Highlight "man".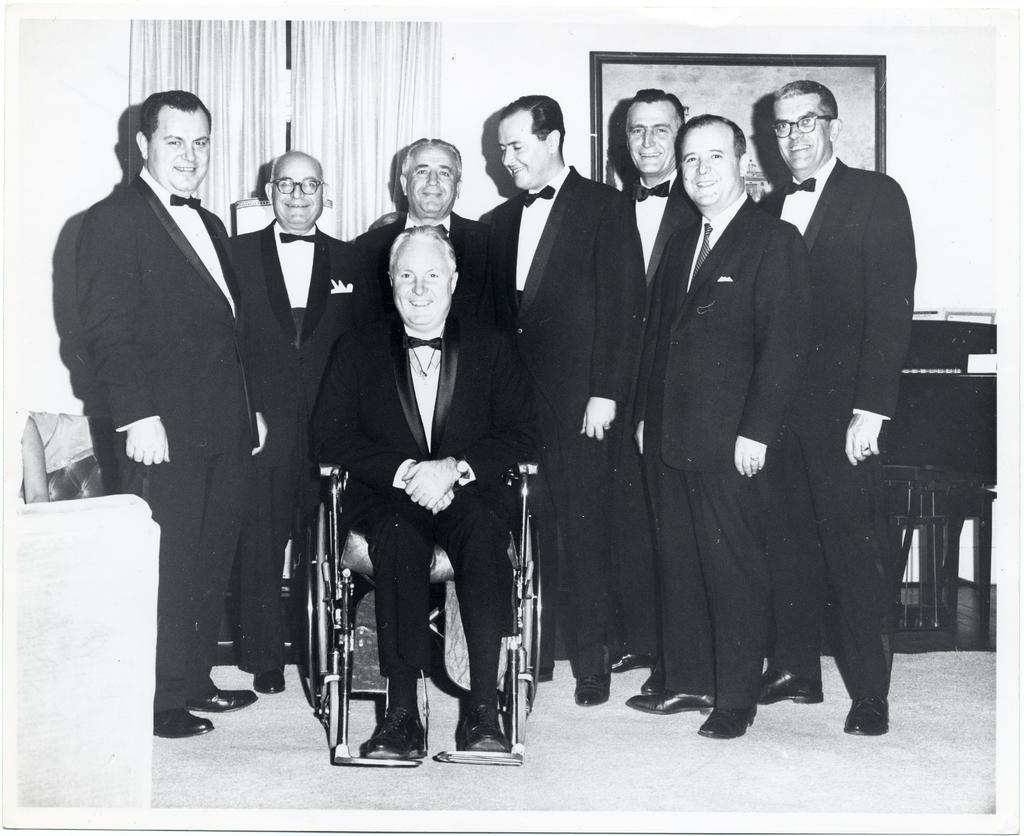
Highlighted region: x1=481 y1=92 x2=650 y2=698.
